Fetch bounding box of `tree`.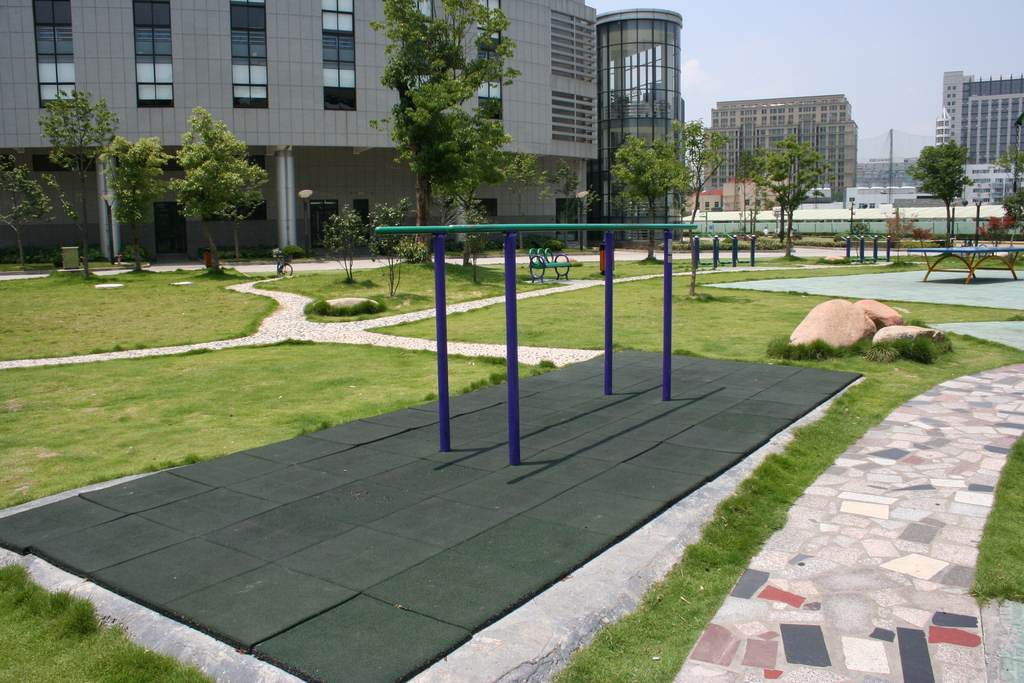
Bbox: BBox(166, 107, 268, 278).
